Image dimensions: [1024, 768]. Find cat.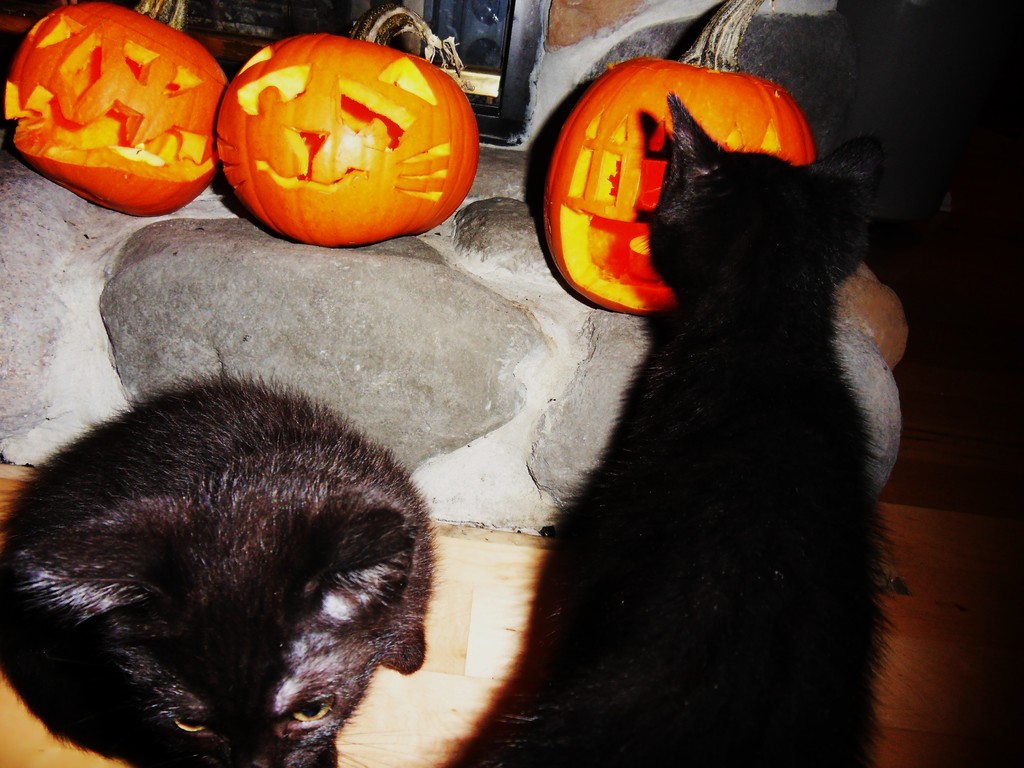
[0,361,440,767].
